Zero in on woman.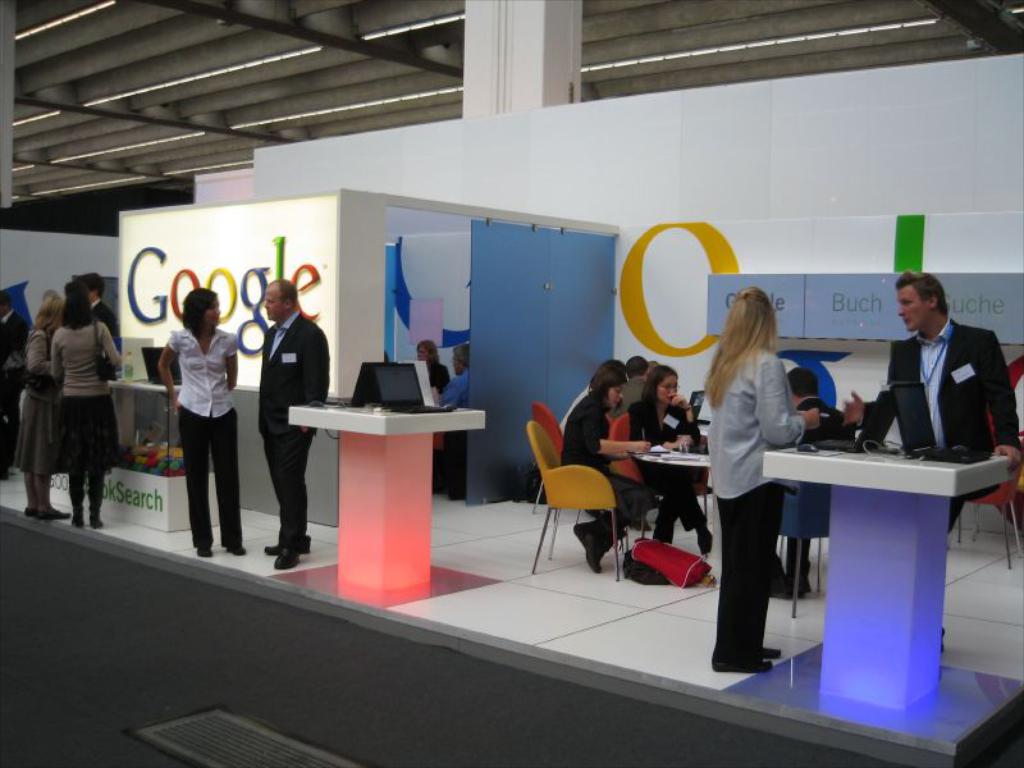
Zeroed in: region(415, 342, 447, 390).
